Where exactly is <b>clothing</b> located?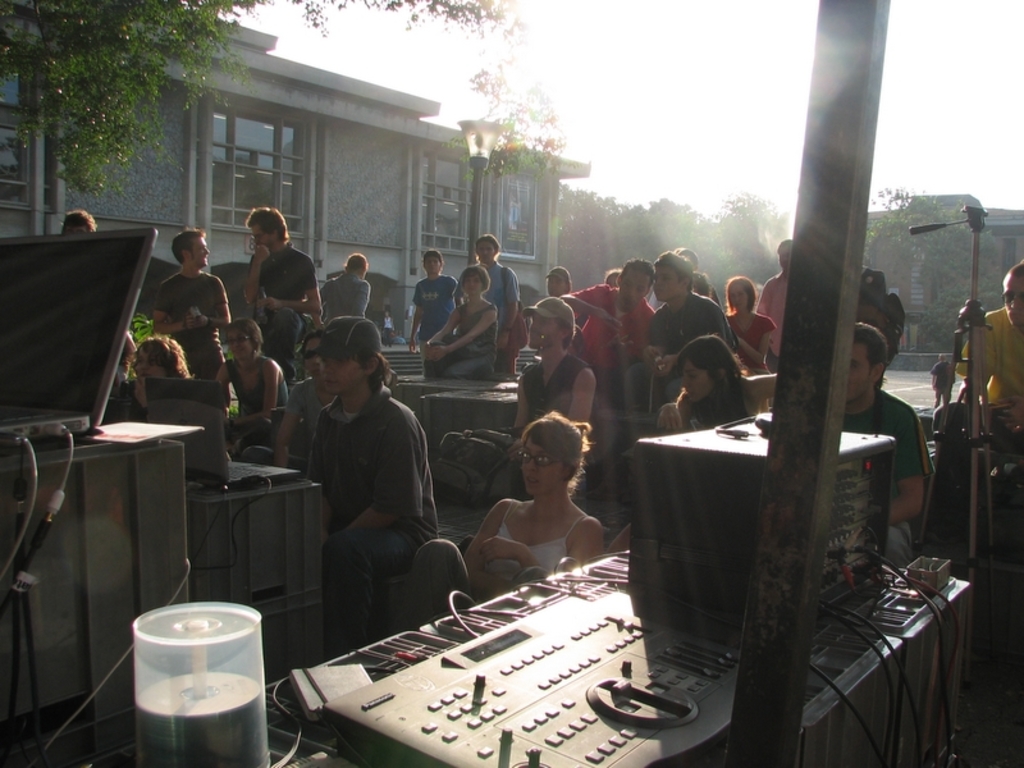
Its bounding box is (259,242,317,317).
